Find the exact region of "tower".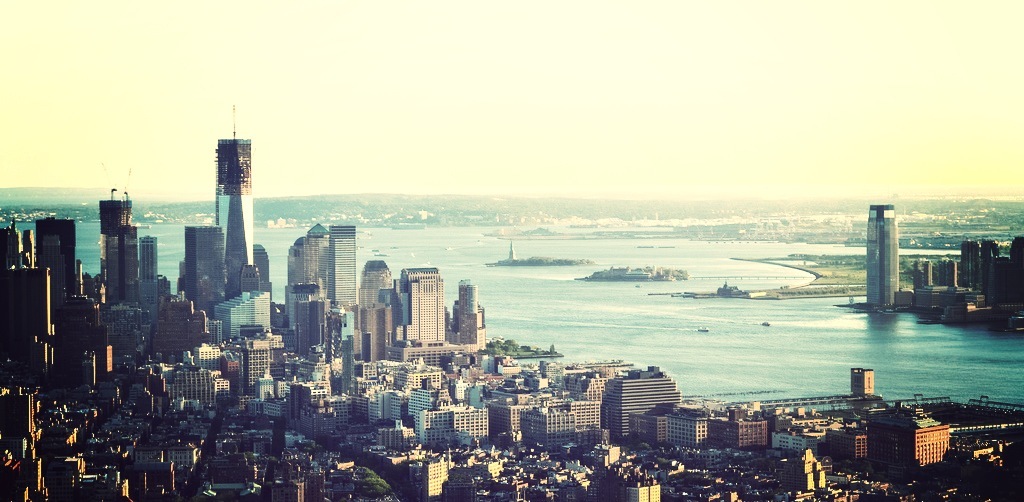
Exact region: box=[185, 227, 229, 323].
